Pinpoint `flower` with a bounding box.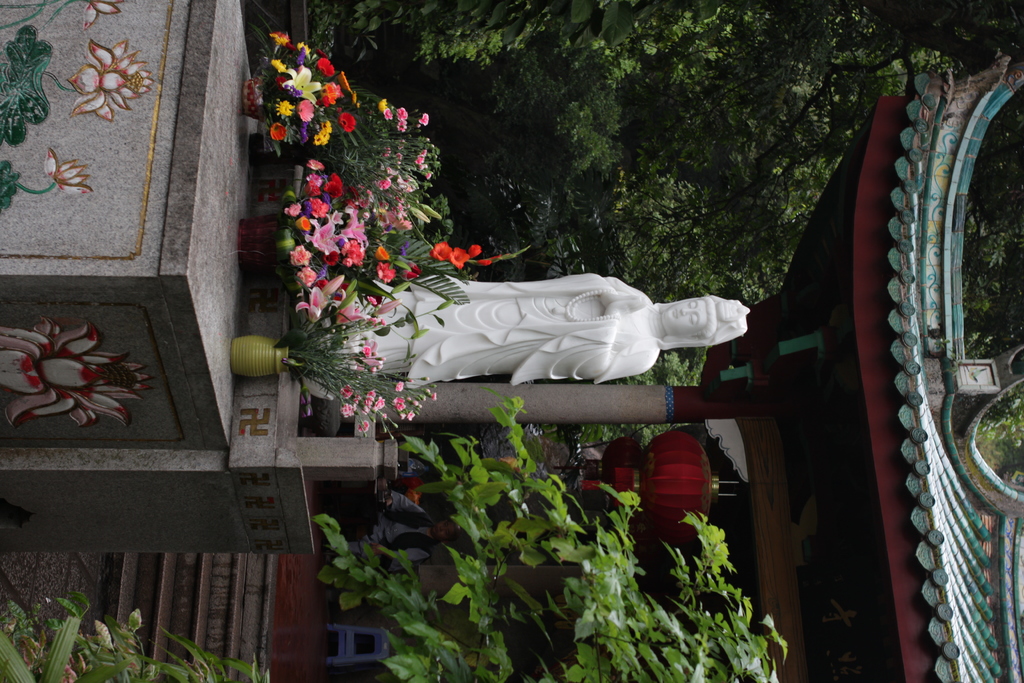
region(42, 148, 86, 193).
